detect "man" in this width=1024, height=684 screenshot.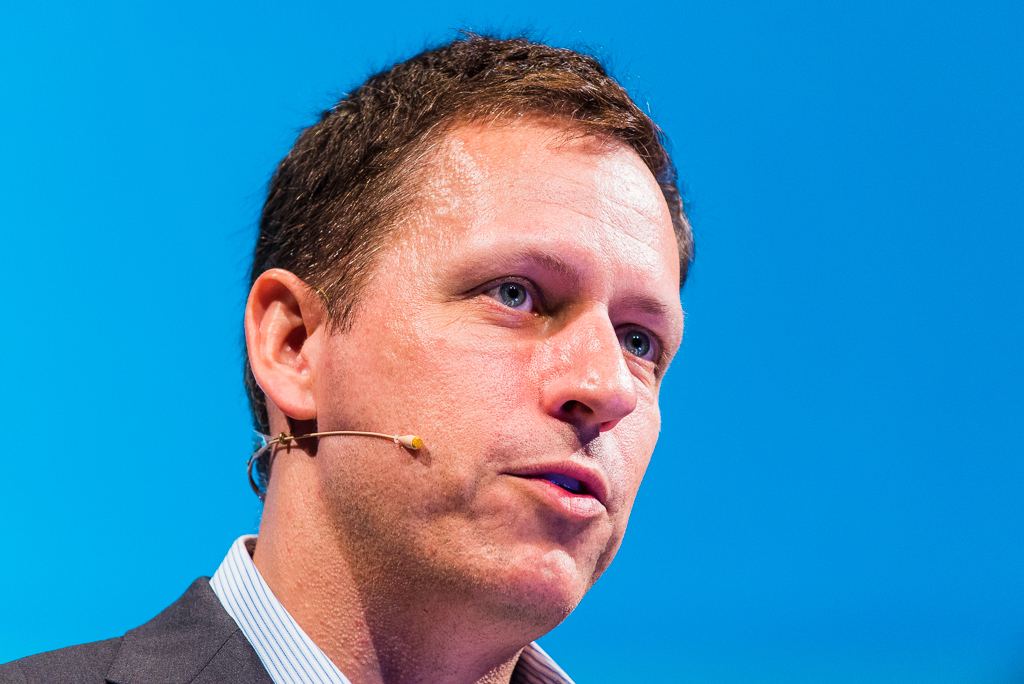
Detection: detection(151, 29, 809, 683).
